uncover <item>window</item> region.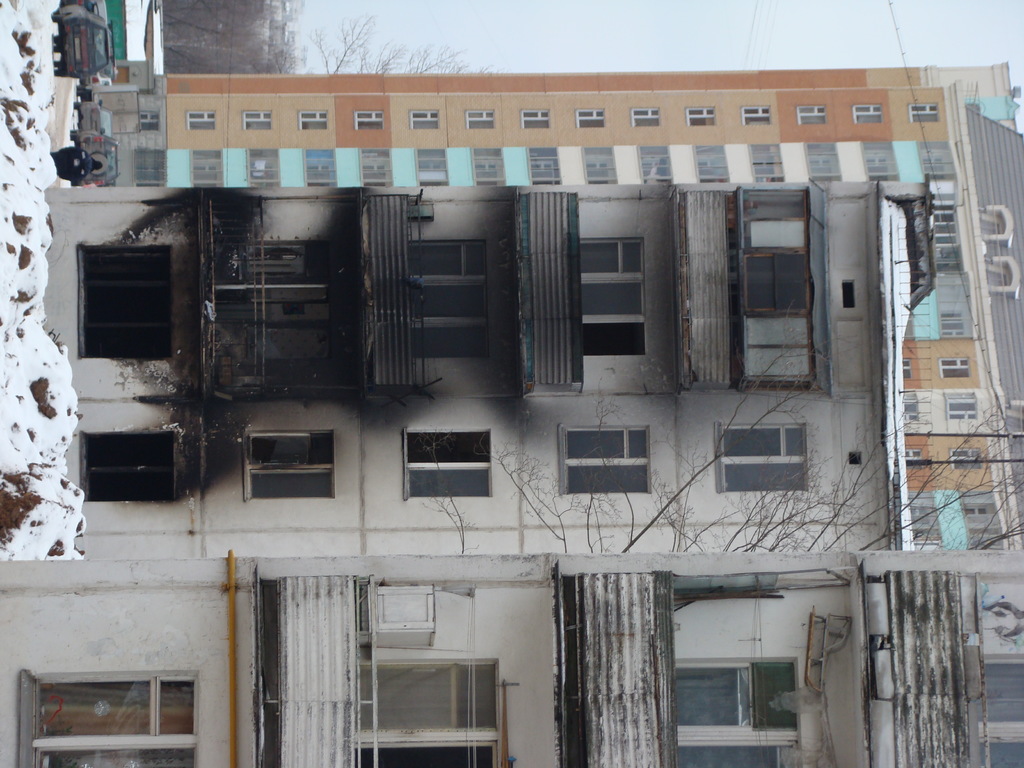
Uncovered: pyautogui.locateOnScreen(936, 357, 971, 378).
